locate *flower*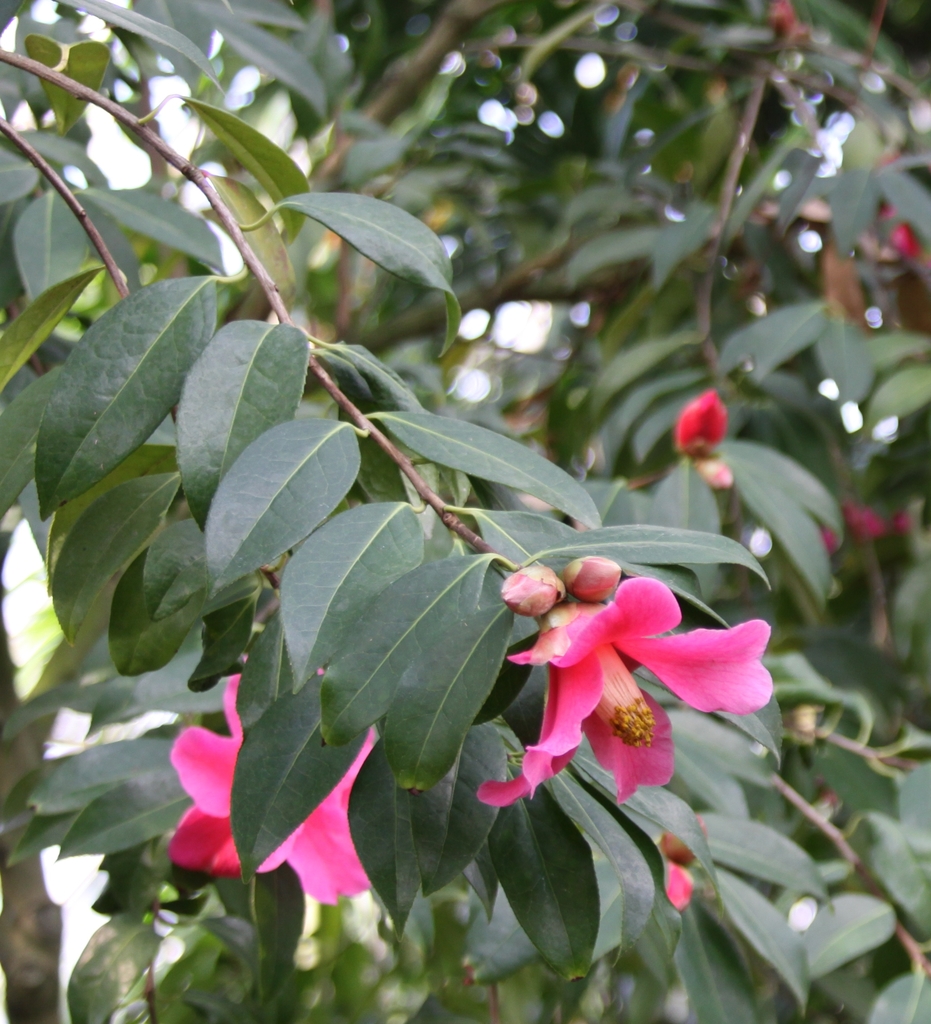
{"x1": 168, "y1": 665, "x2": 385, "y2": 901}
